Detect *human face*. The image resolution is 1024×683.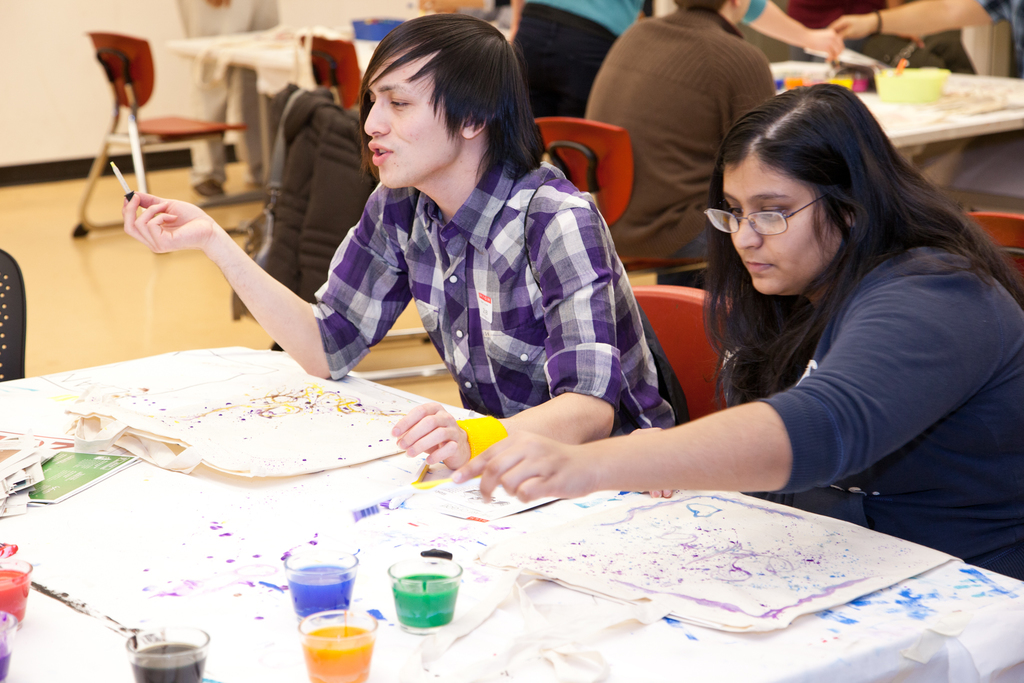
region(719, 160, 833, 293).
